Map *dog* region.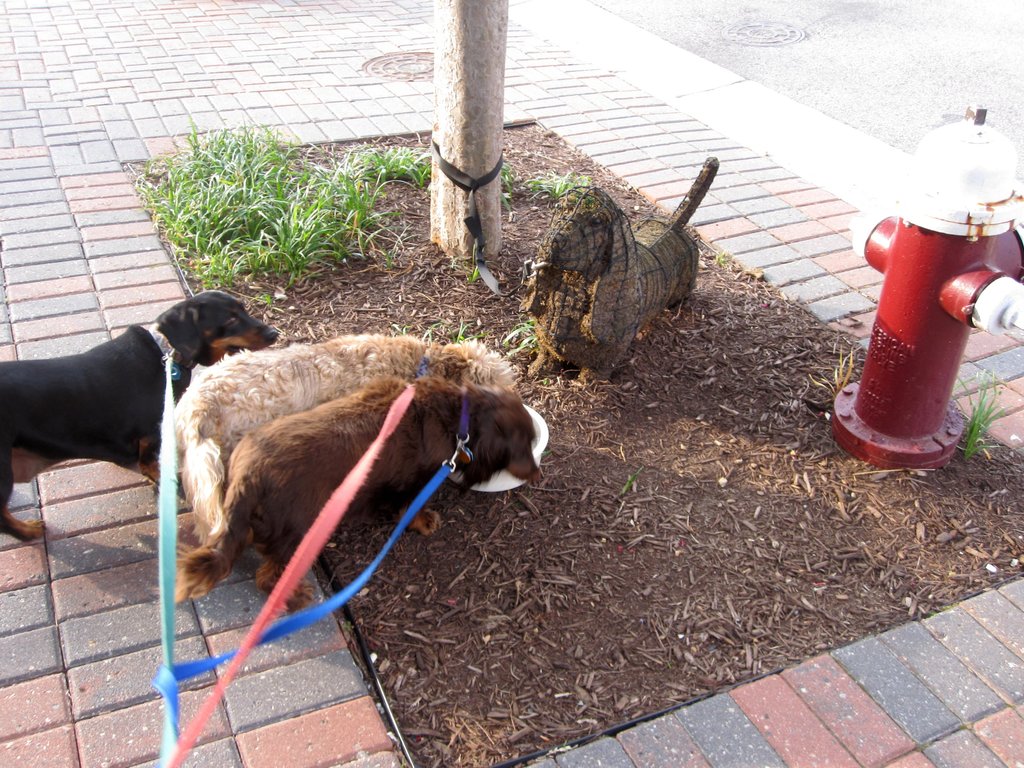
Mapped to select_region(0, 289, 282, 549).
